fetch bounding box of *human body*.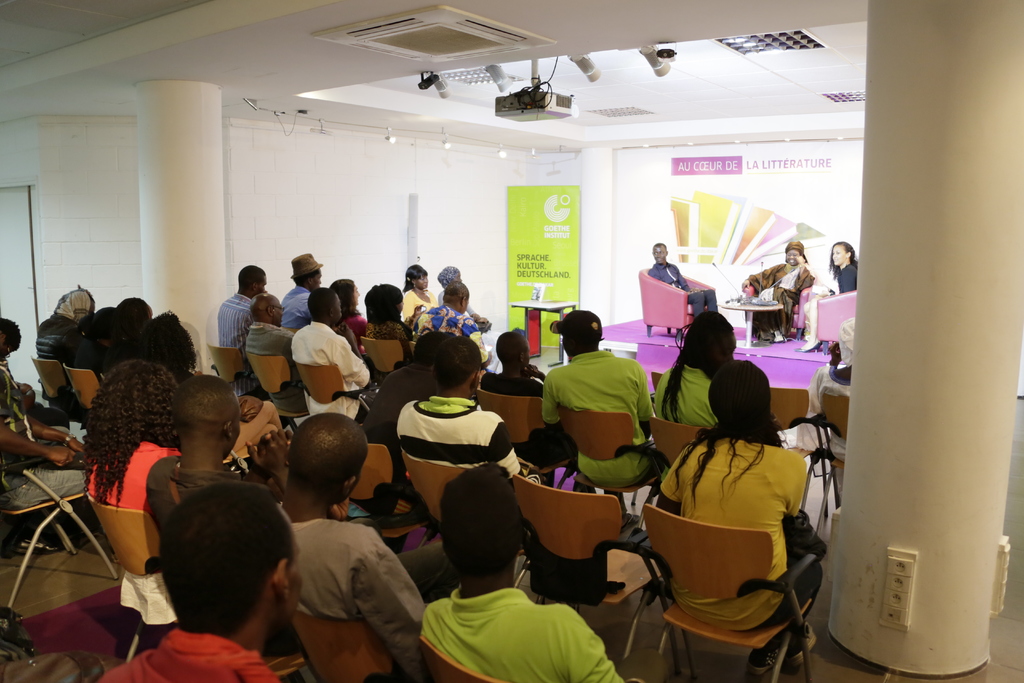
Bbox: rect(533, 303, 658, 491).
